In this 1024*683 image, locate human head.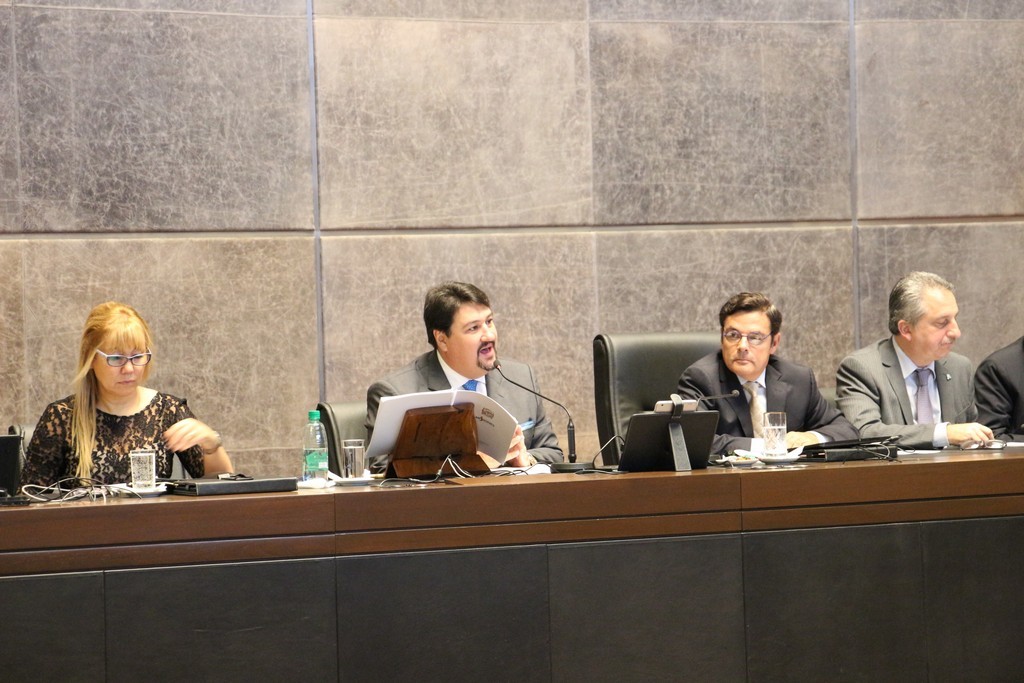
Bounding box: crop(720, 295, 784, 373).
